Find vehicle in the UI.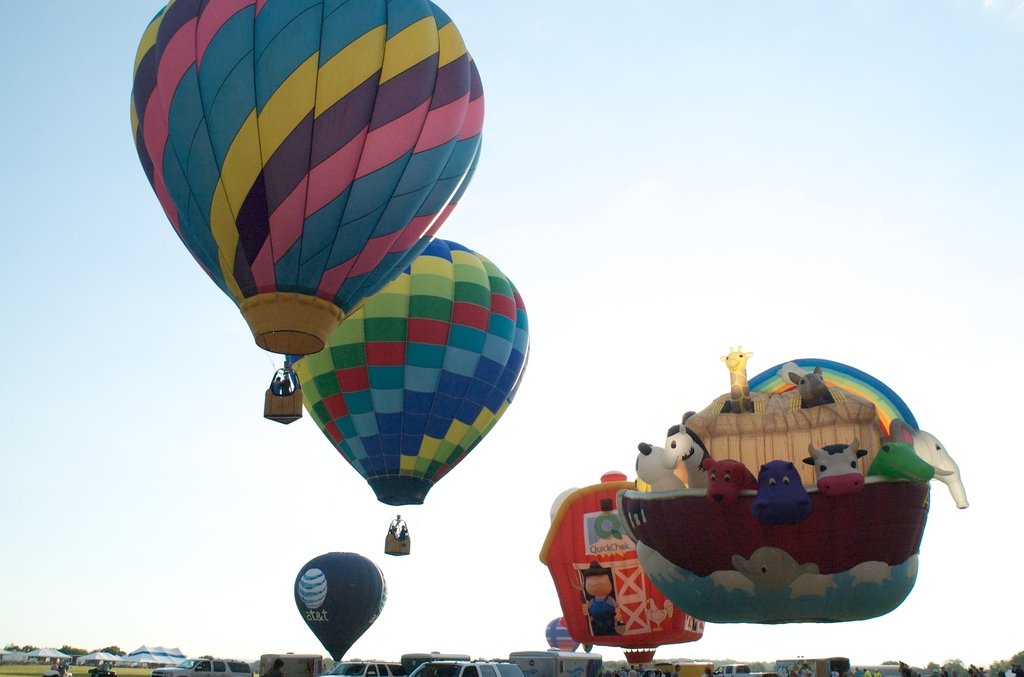
UI element at 408,659,523,676.
